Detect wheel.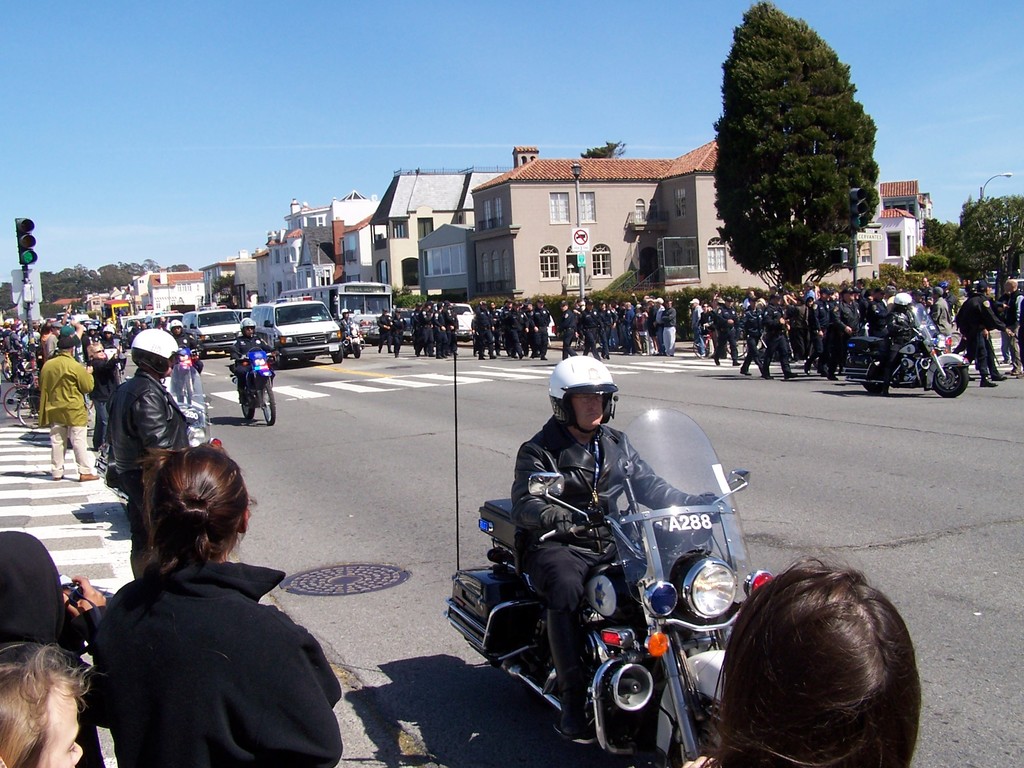
Detected at (left=330, top=346, right=344, bottom=368).
